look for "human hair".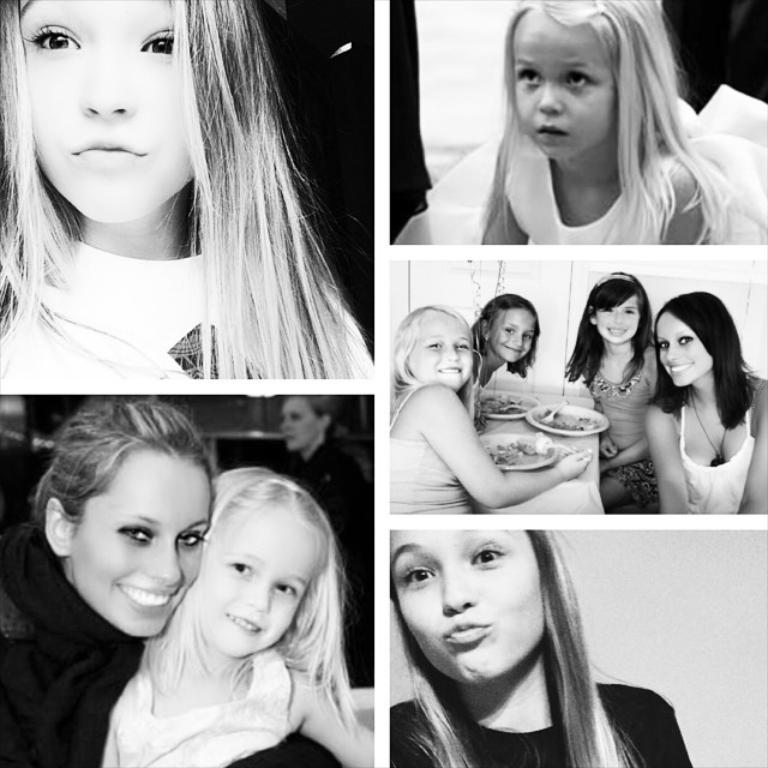
Found: x1=652, y1=292, x2=749, y2=428.
